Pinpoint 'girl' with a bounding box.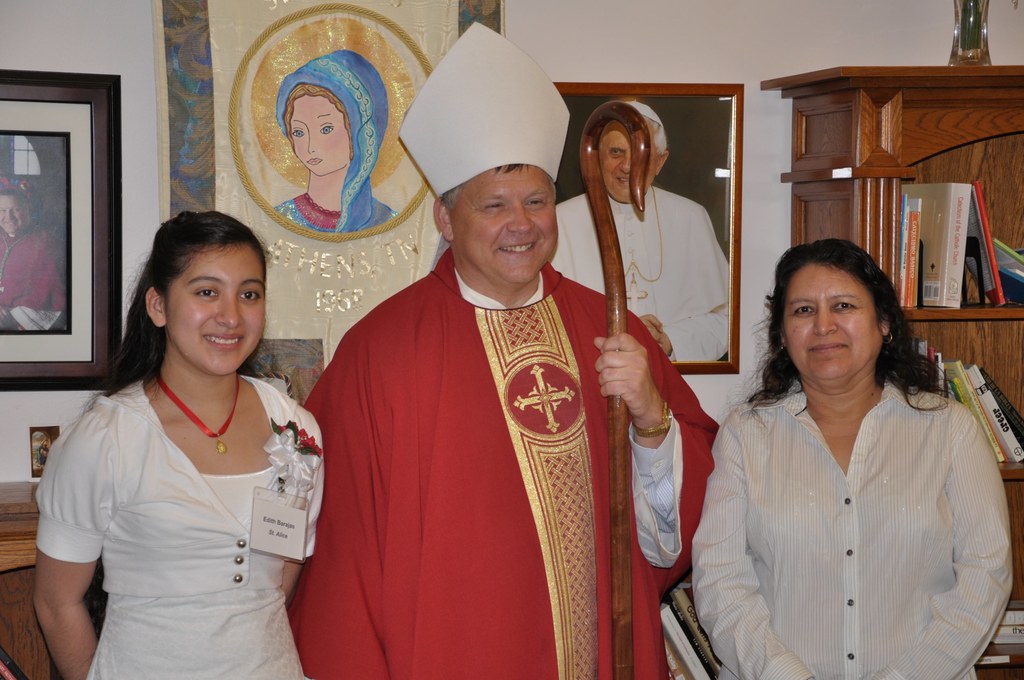
rect(30, 209, 325, 679).
